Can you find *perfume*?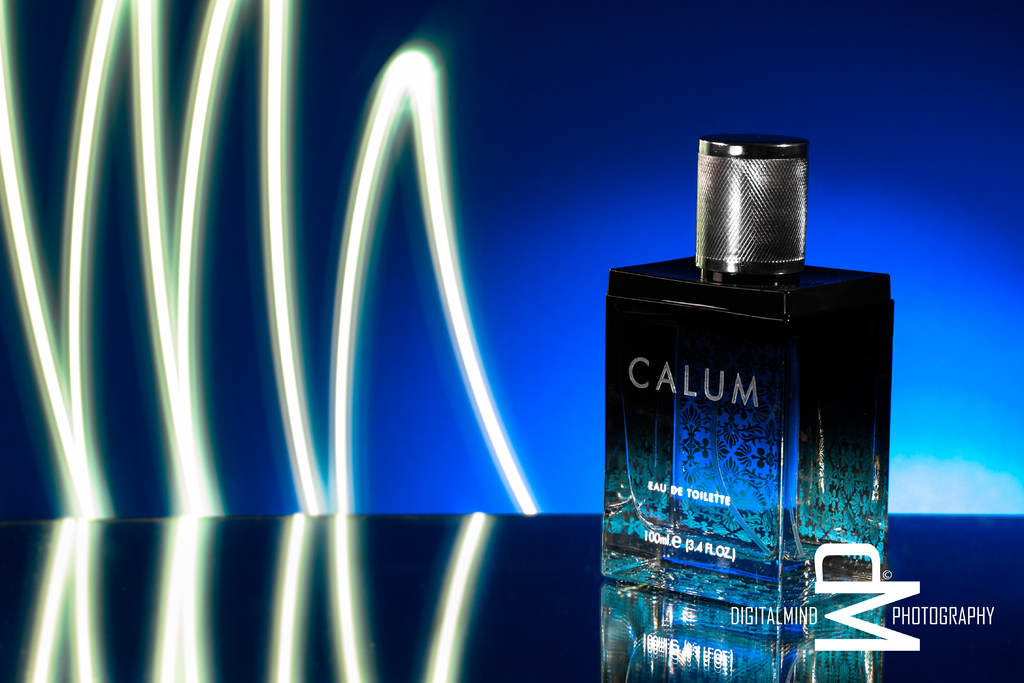
Yes, bounding box: [603, 135, 890, 623].
